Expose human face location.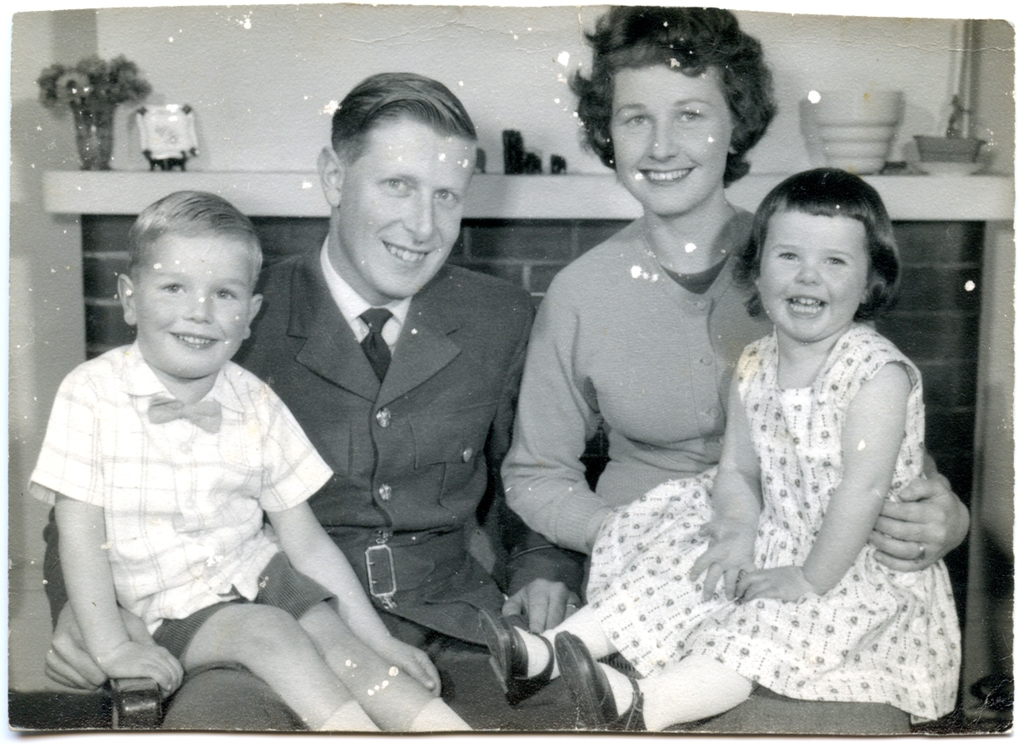
Exposed at Rect(137, 237, 246, 375).
